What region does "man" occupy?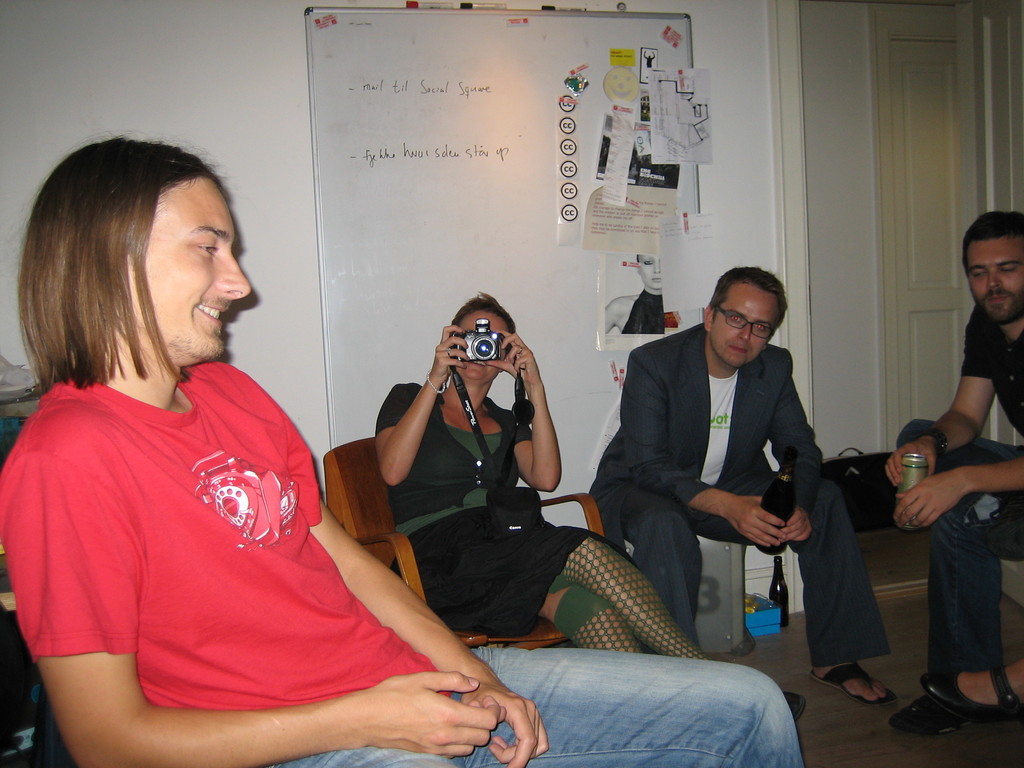
x1=0, y1=132, x2=803, y2=767.
